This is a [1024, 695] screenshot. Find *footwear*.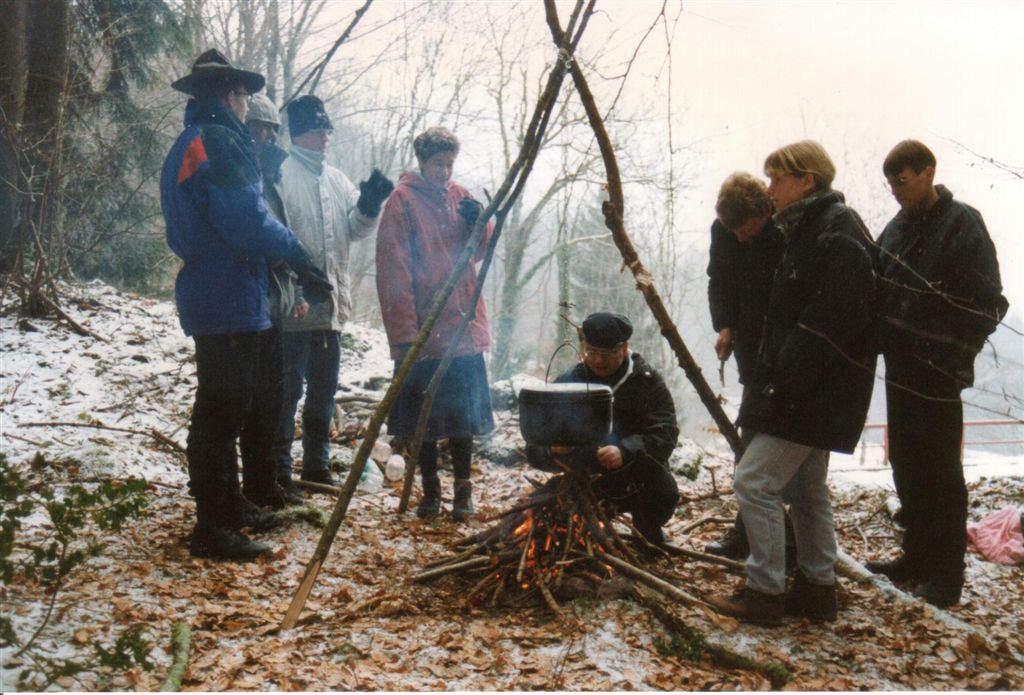
Bounding box: 186,520,268,561.
